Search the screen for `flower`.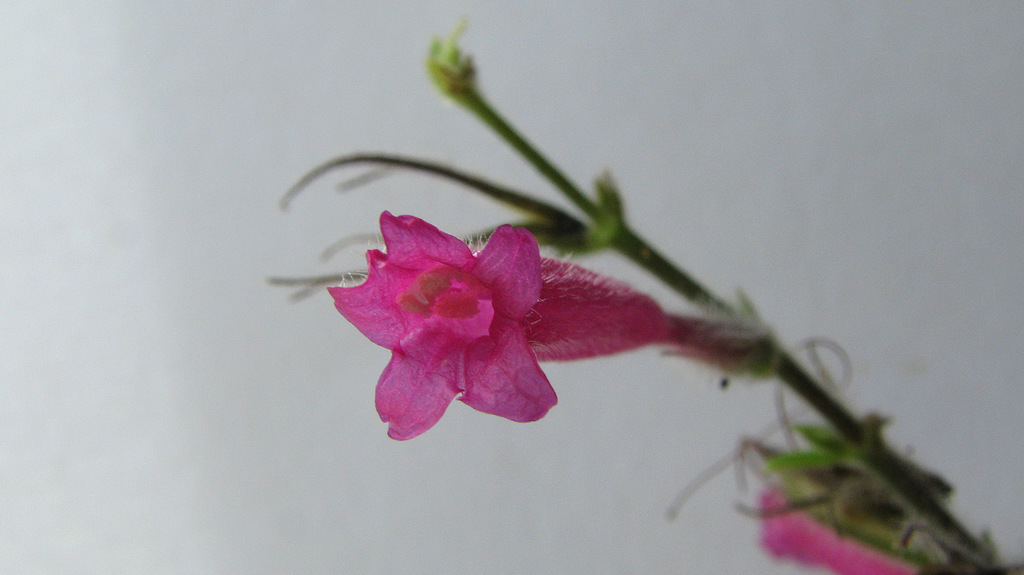
Found at x1=268 y1=195 x2=705 y2=432.
